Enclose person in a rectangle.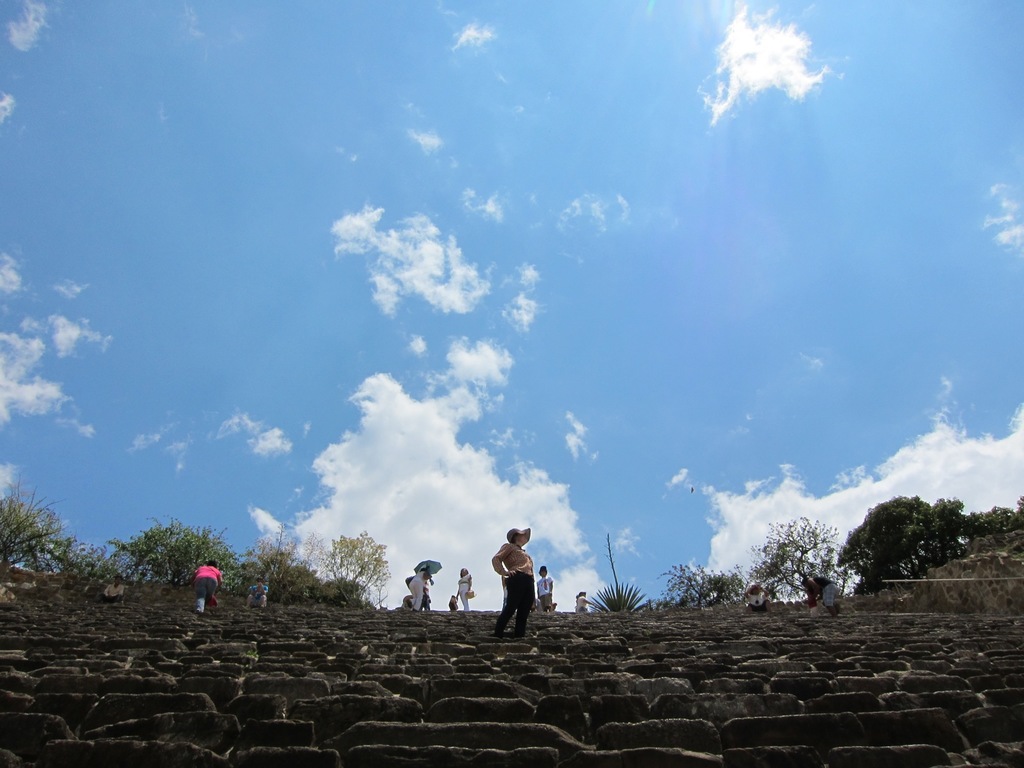
486/528/538/637.
